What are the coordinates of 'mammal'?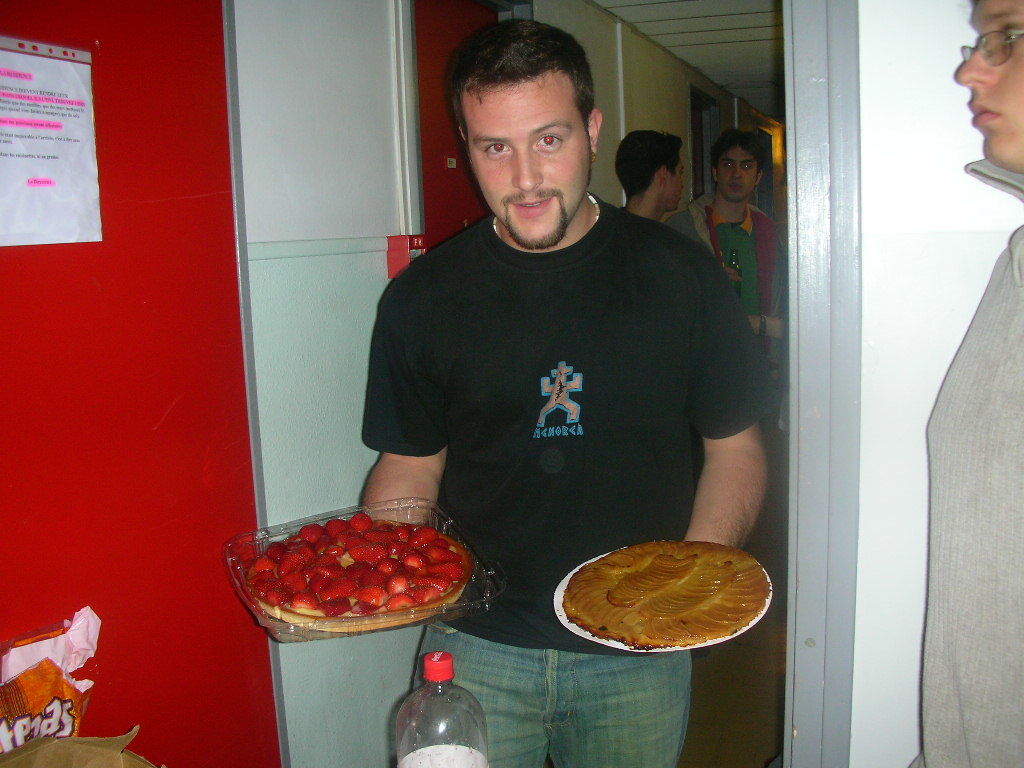
box=[921, 0, 1023, 767].
